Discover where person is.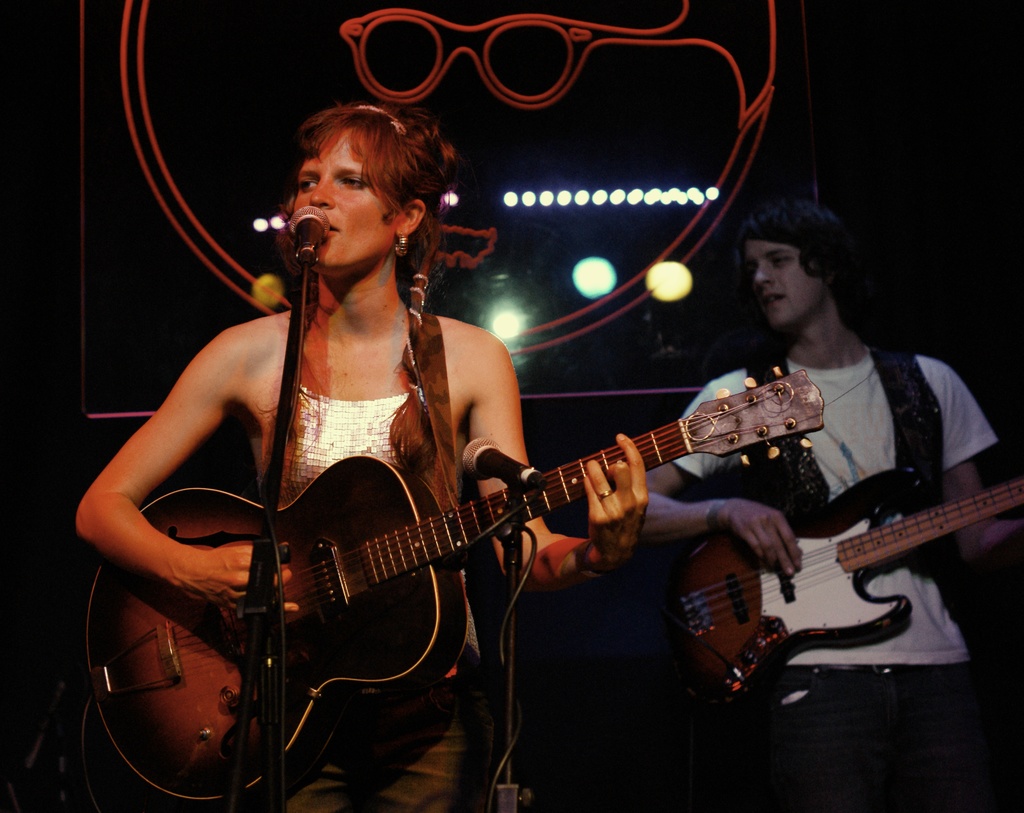
Discovered at bbox=(632, 204, 1021, 812).
